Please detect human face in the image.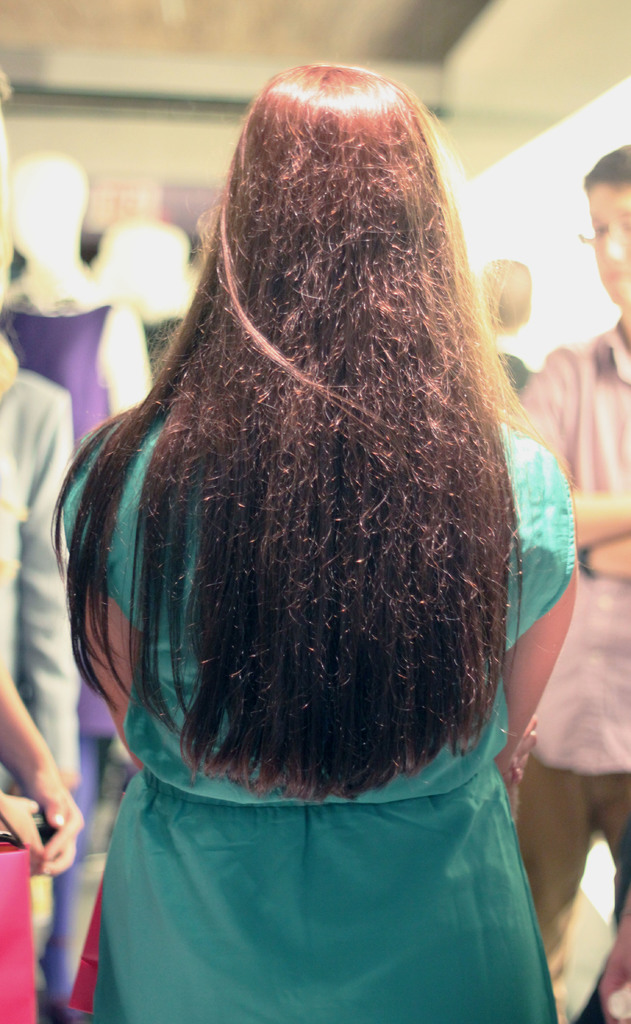
[left=588, top=181, right=630, bottom=305].
